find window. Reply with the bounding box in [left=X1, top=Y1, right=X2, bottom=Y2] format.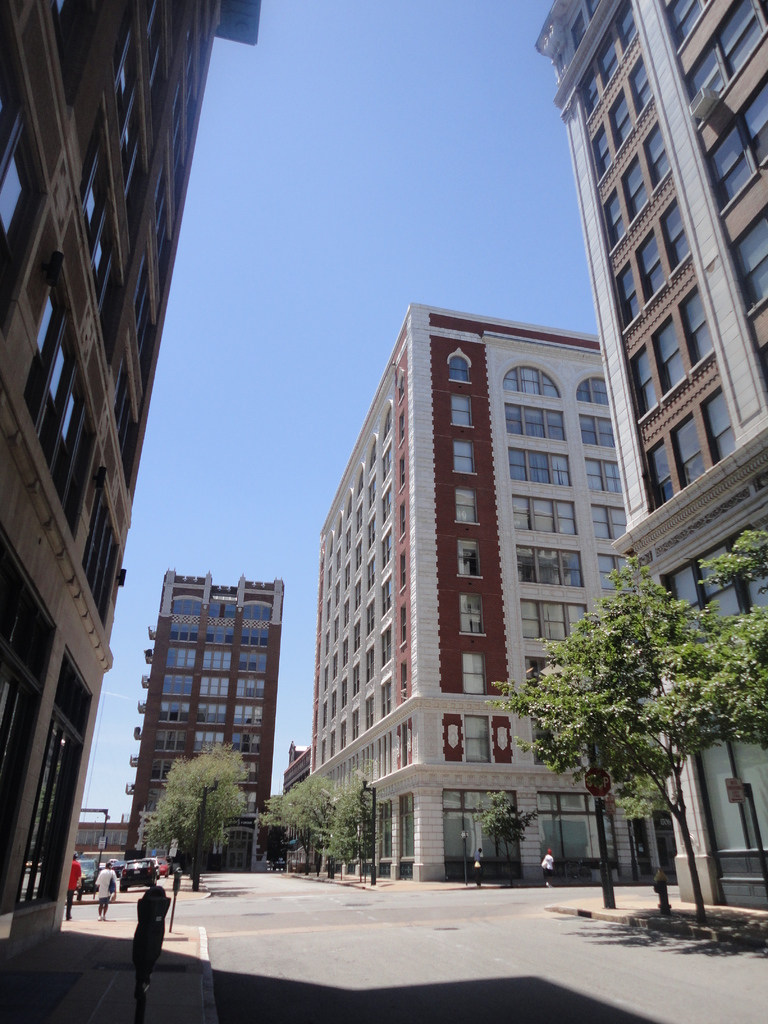
[left=74, top=154, right=121, bottom=284].
